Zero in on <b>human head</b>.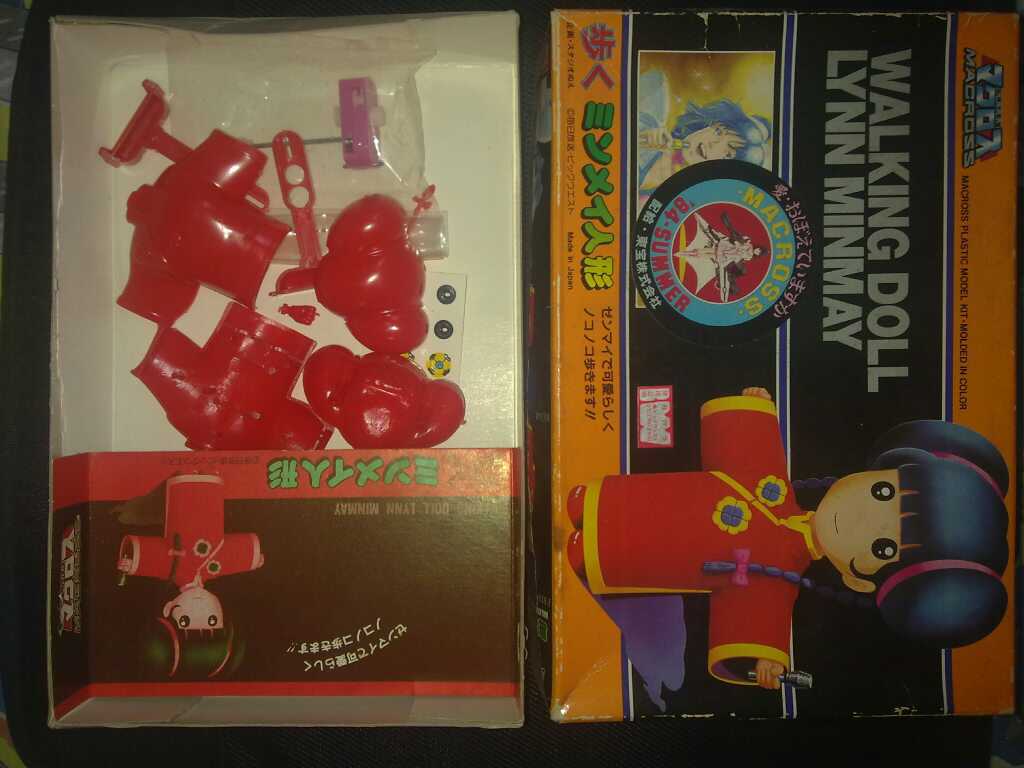
Zeroed in: BBox(676, 120, 762, 164).
